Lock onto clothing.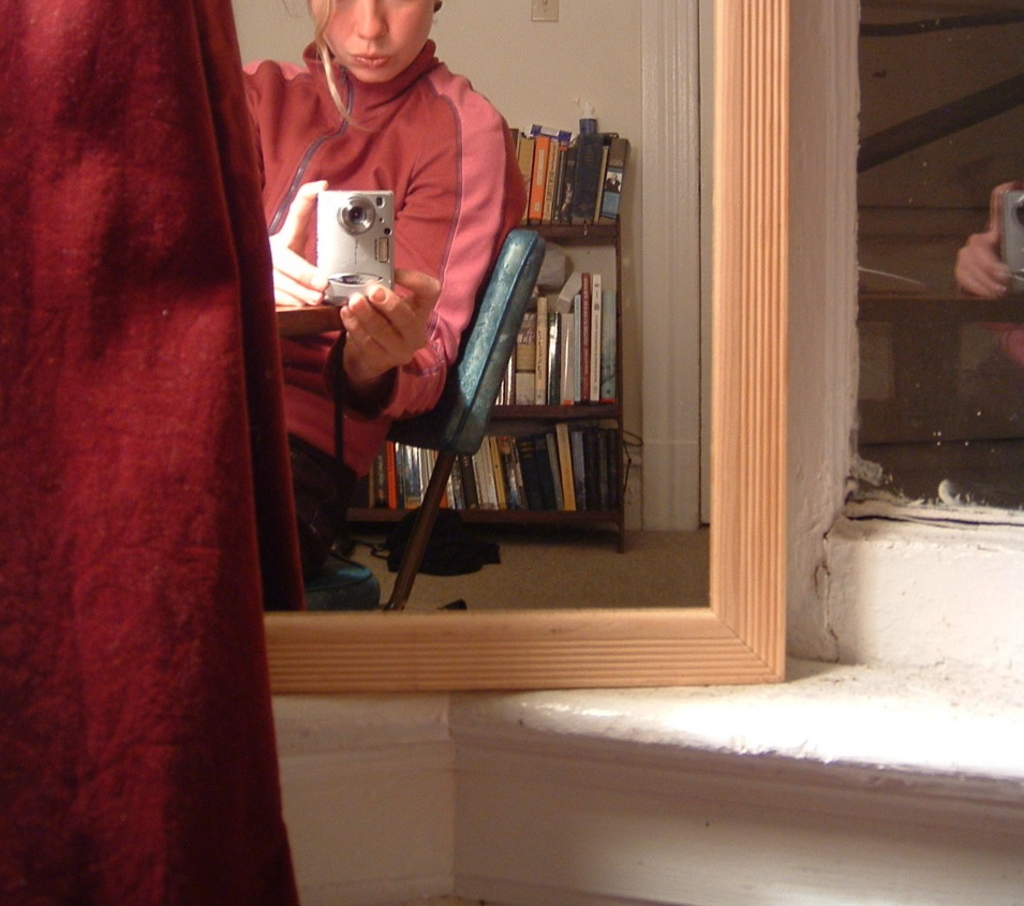
Locked: detection(243, 58, 511, 606).
